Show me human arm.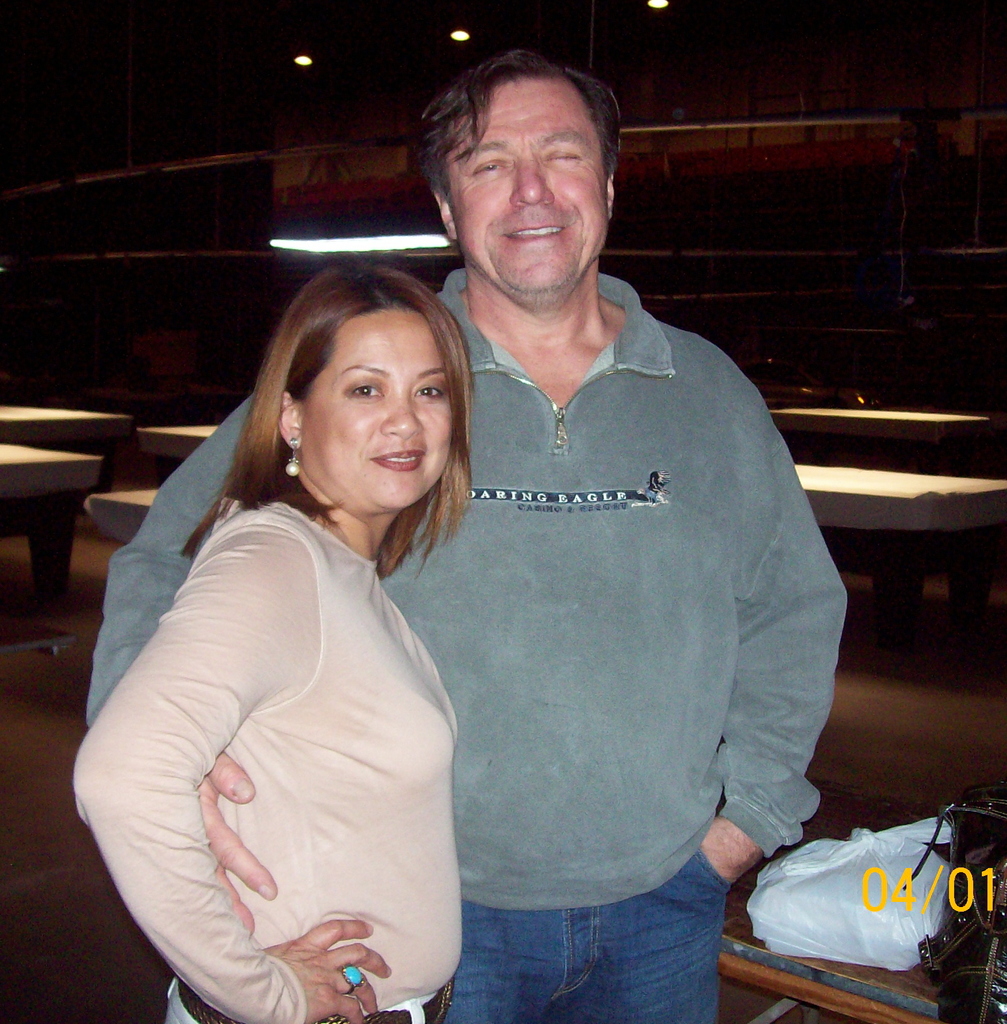
human arm is here: <box>700,346,860,902</box>.
